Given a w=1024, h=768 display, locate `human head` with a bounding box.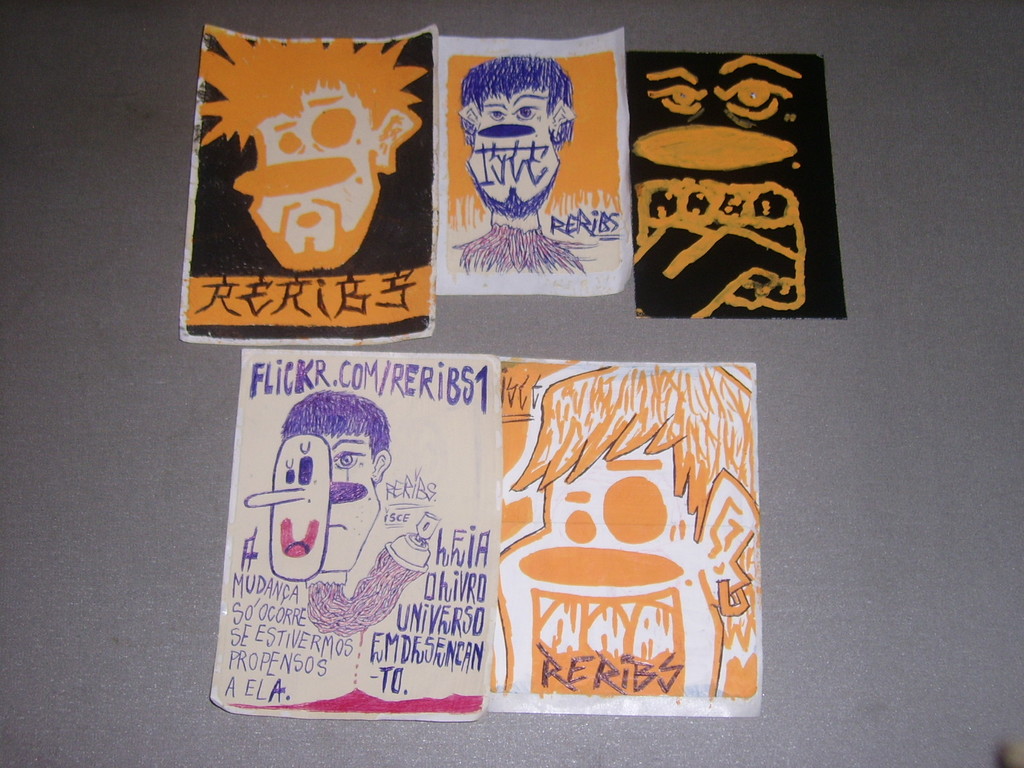
Located: locate(460, 63, 580, 189).
